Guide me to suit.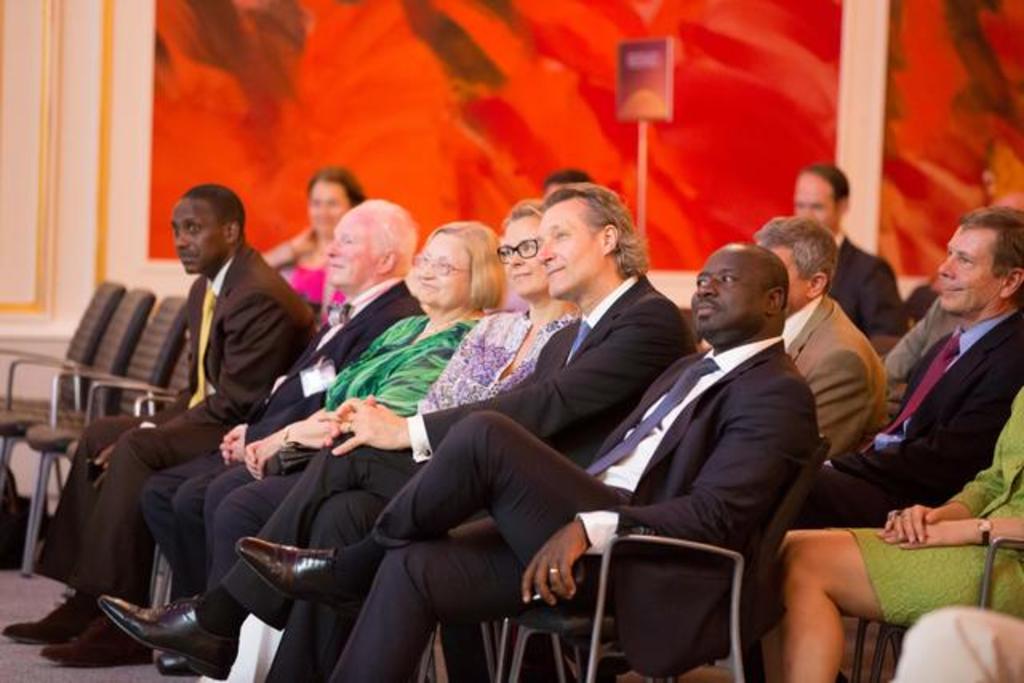
Guidance: x1=792, y1=306, x2=1022, y2=529.
